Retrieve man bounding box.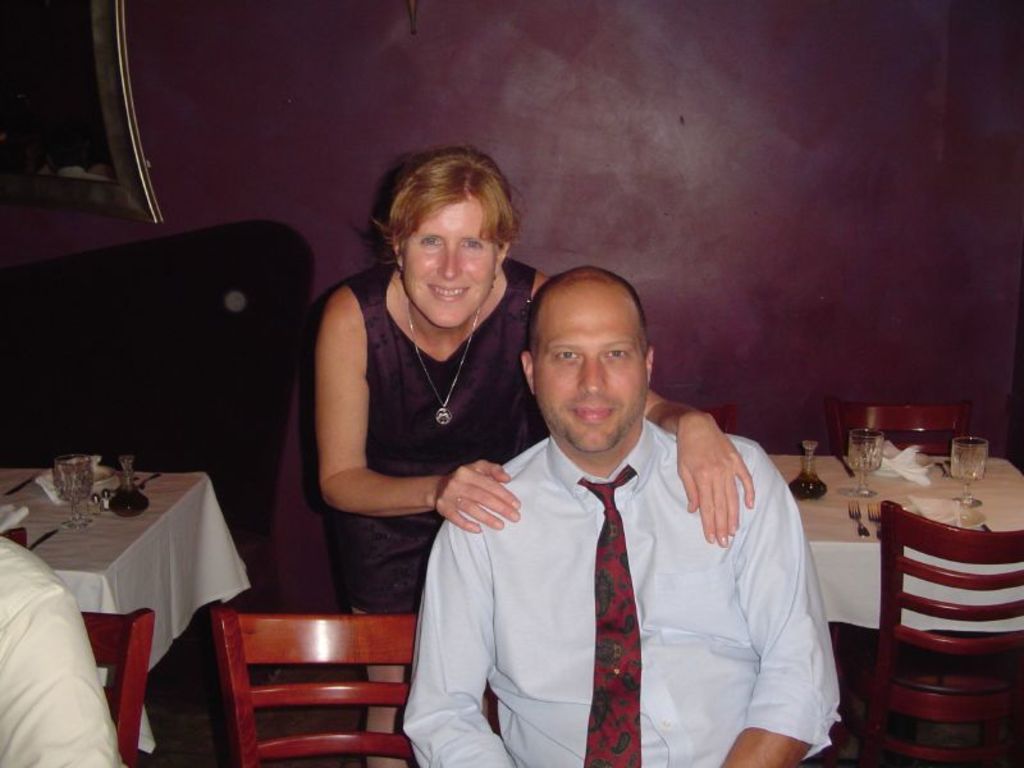
Bounding box: bbox=(0, 532, 129, 767).
